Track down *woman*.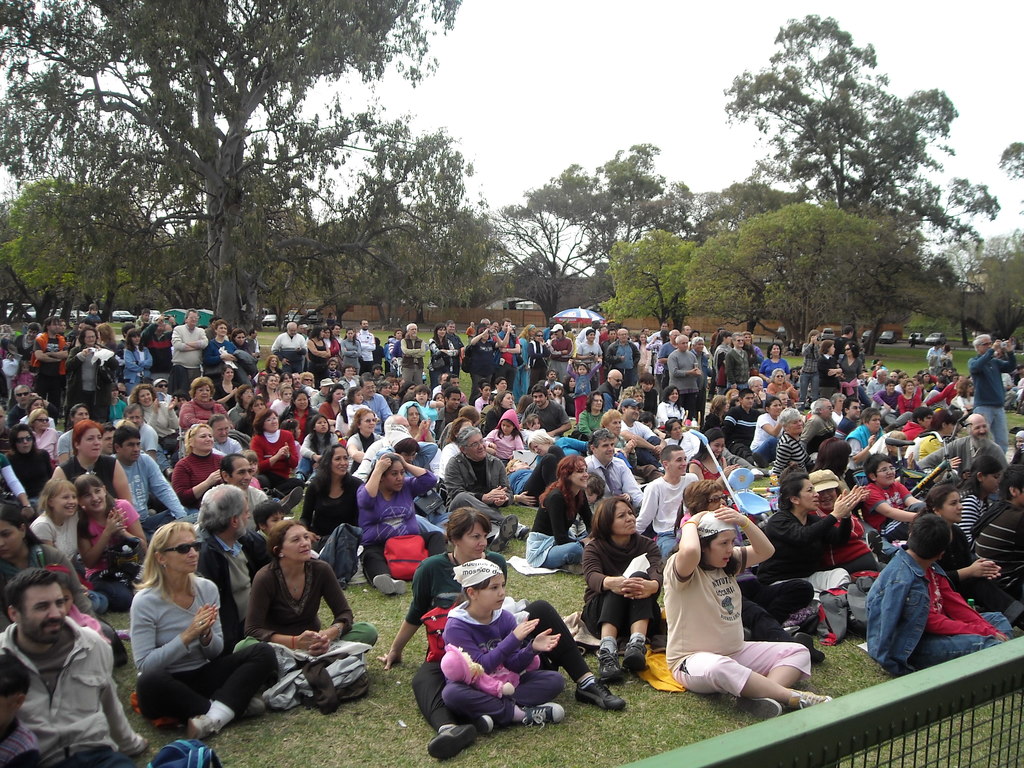
Tracked to box=[406, 399, 436, 447].
